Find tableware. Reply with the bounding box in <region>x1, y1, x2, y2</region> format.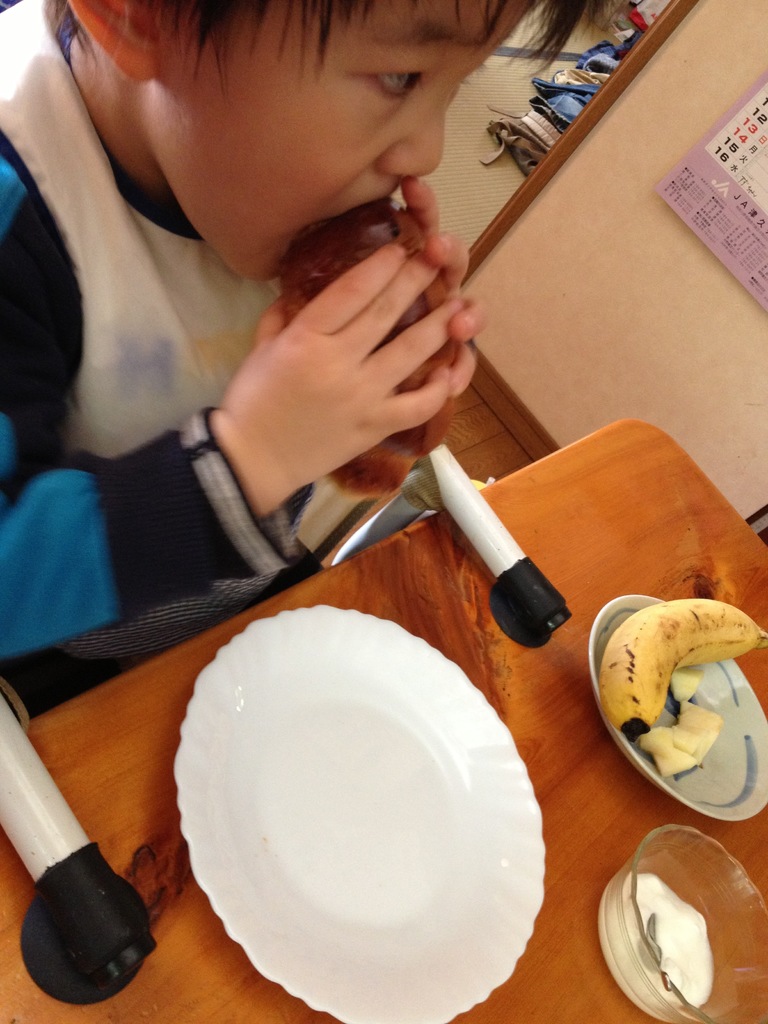
<region>173, 582, 543, 1022</region>.
